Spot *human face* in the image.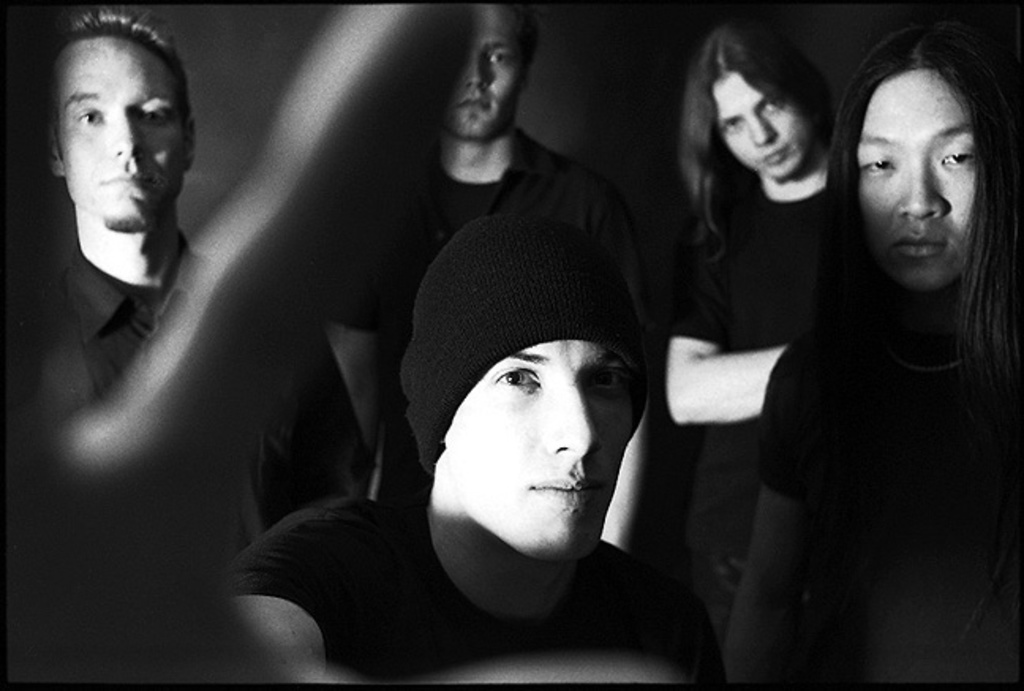
*human face* found at pyautogui.locateOnScreen(438, 0, 531, 147).
